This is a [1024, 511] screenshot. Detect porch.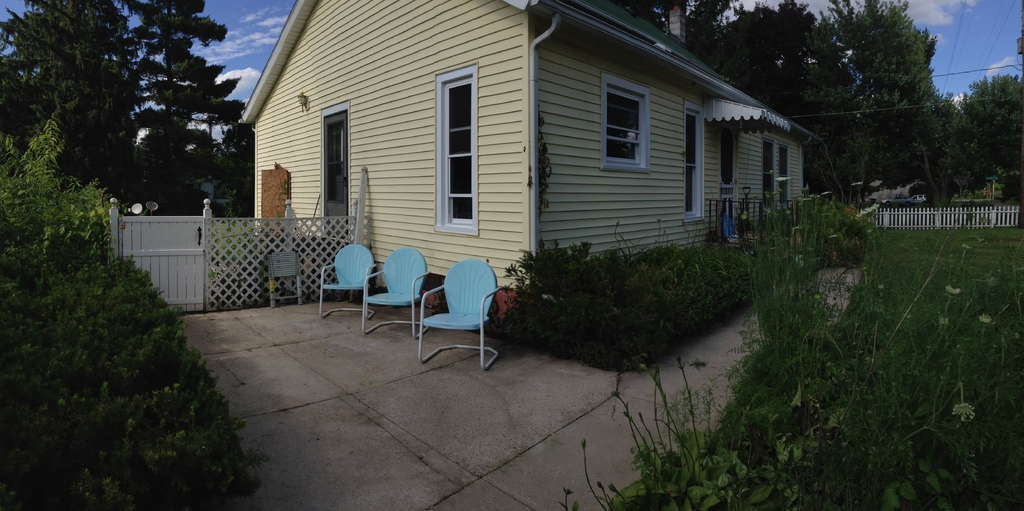
(97, 202, 1023, 491).
